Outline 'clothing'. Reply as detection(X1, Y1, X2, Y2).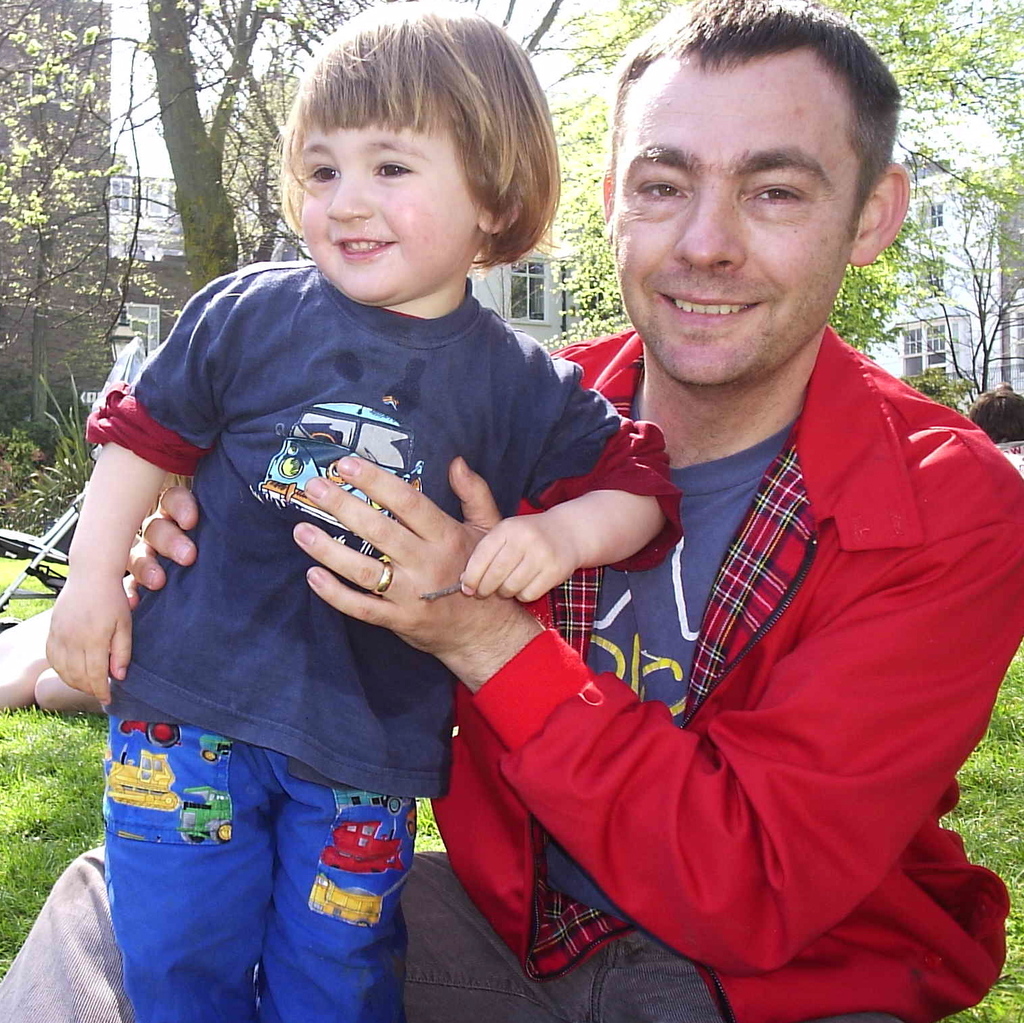
detection(71, 267, 678, 1022).
